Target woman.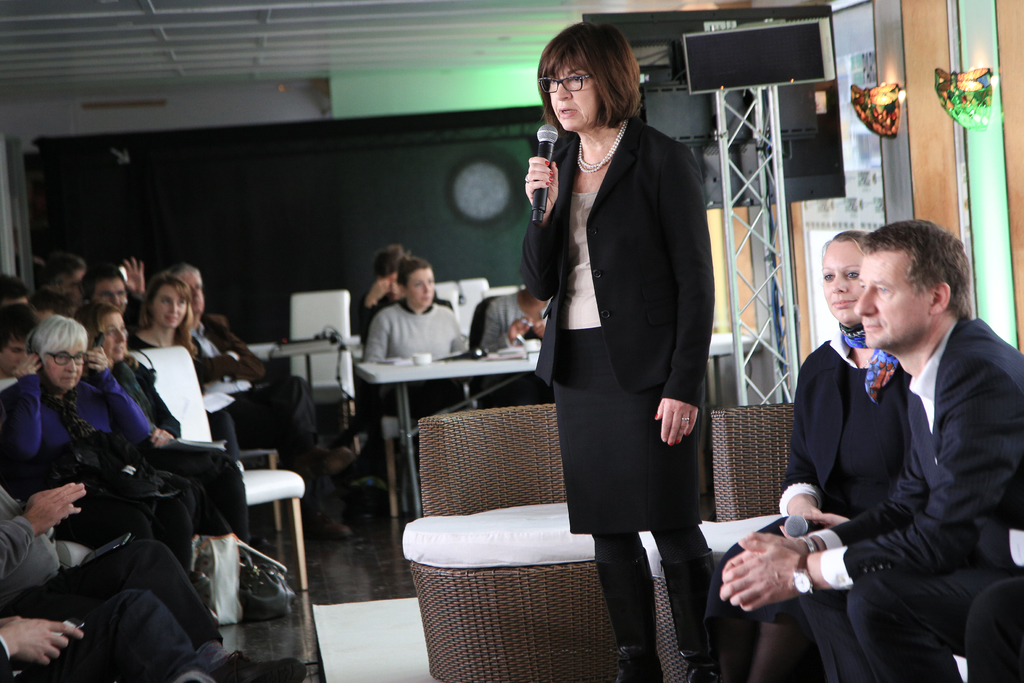
Target region: Rect(511, 21, 724, 682).
